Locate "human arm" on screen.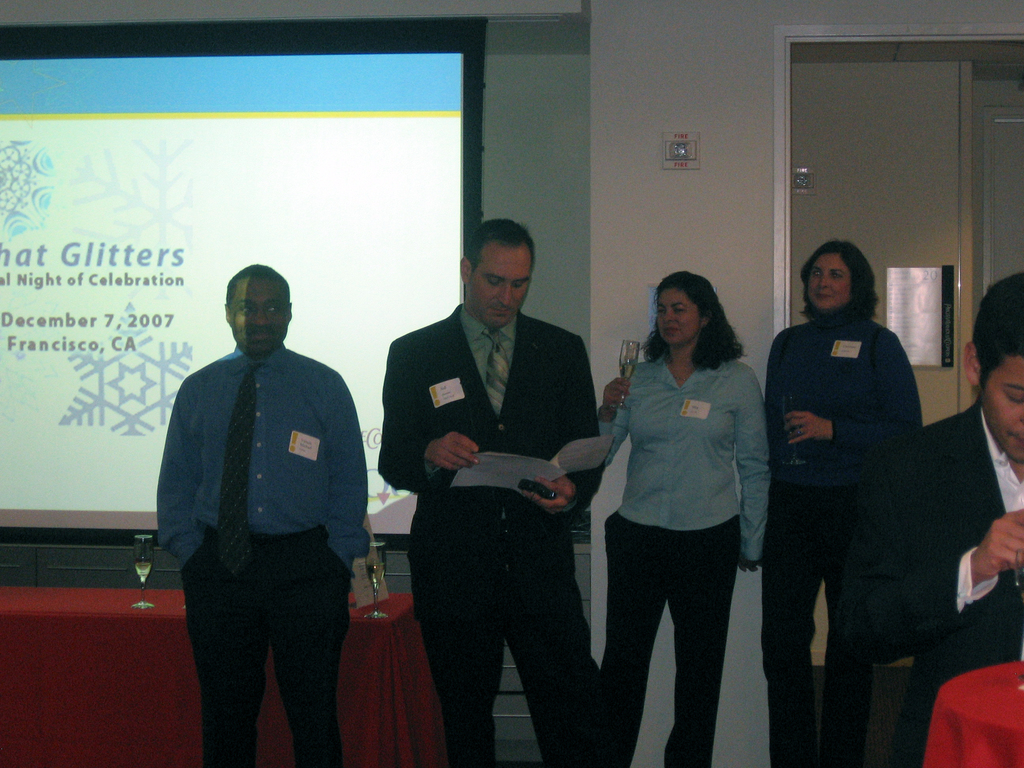
On screen at bbox=[589, 367, 636, 468].
